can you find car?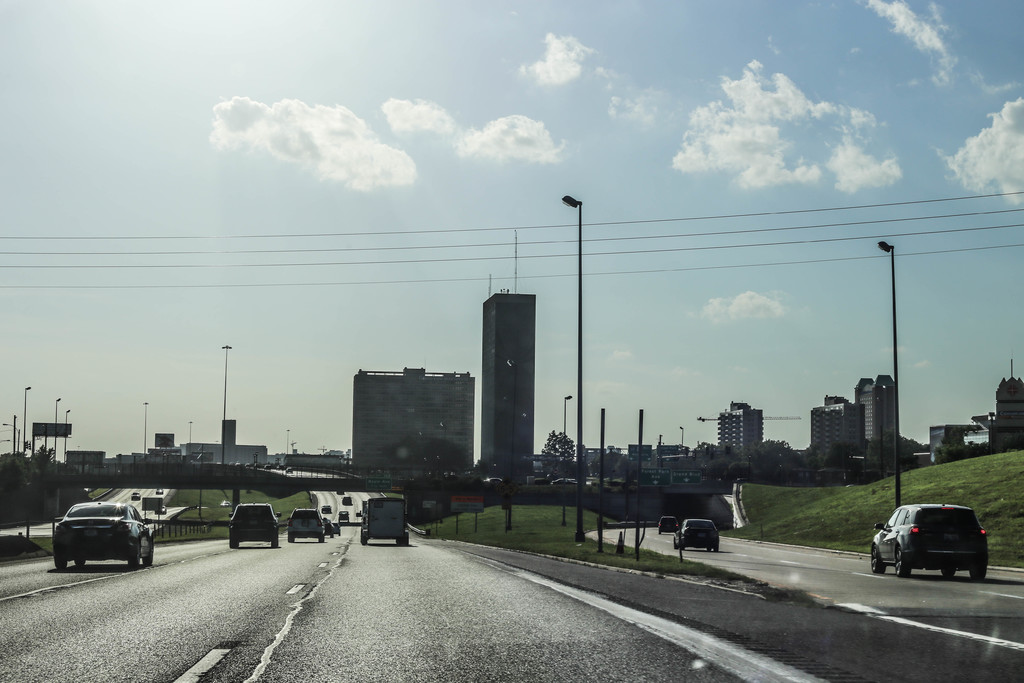
Yes, bounding box: pyautogui.locateOnScreen(130, 490, 140, 499).
